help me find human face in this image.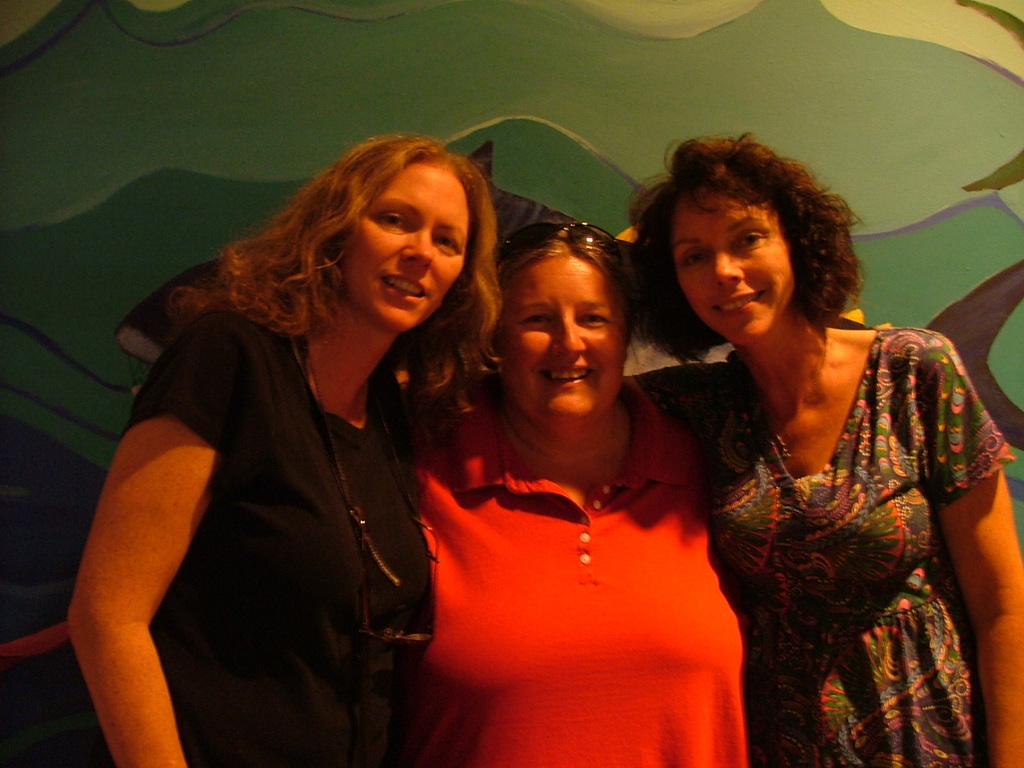
Found it: 498, 257, 626, 421.
